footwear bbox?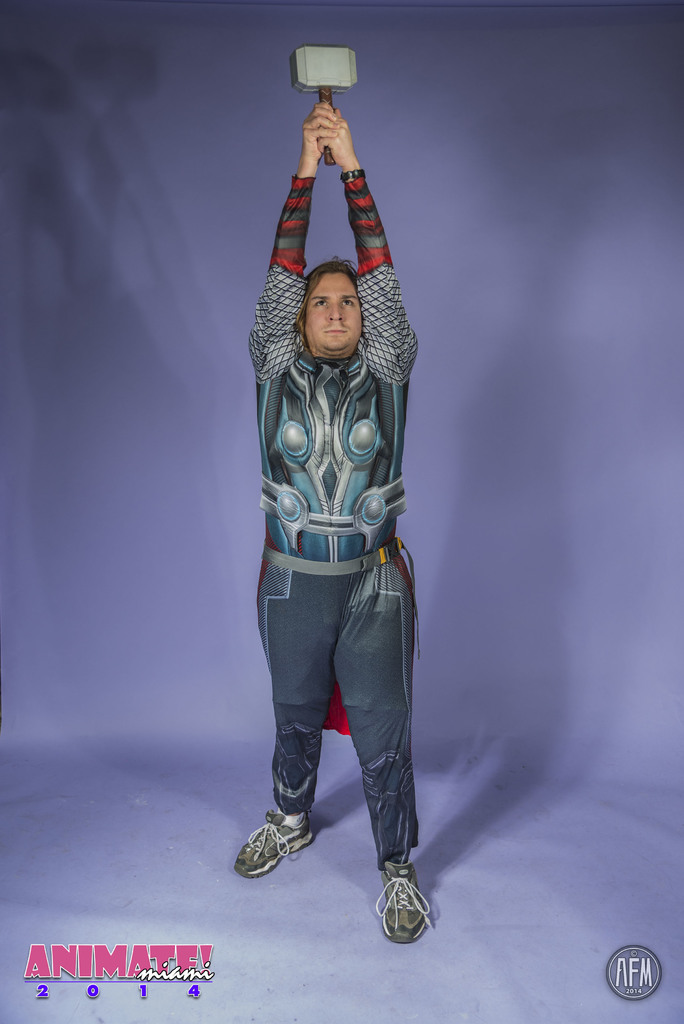
241:813:316:888
